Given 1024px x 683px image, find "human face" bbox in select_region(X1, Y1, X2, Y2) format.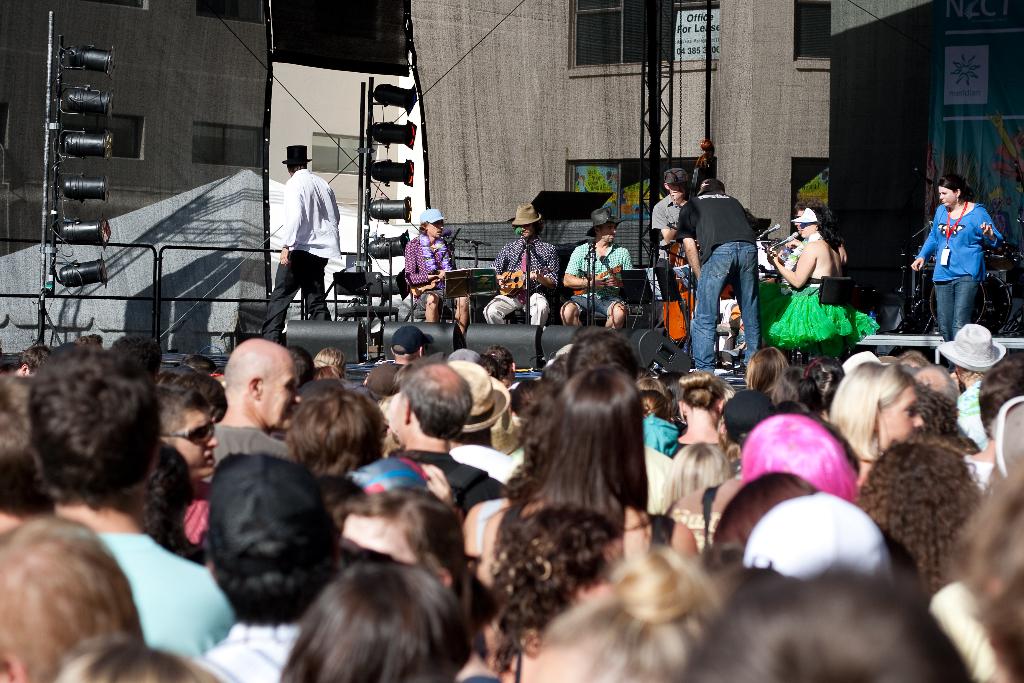
select_region(797, 223, 815, 236).
